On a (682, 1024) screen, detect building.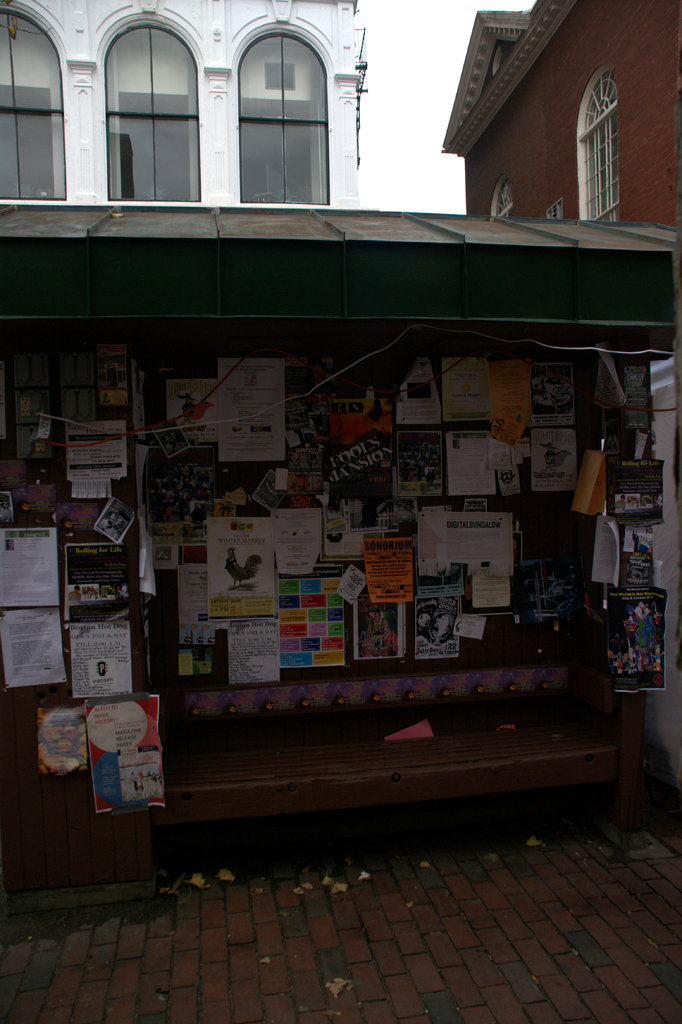
(0,0,370,213).
